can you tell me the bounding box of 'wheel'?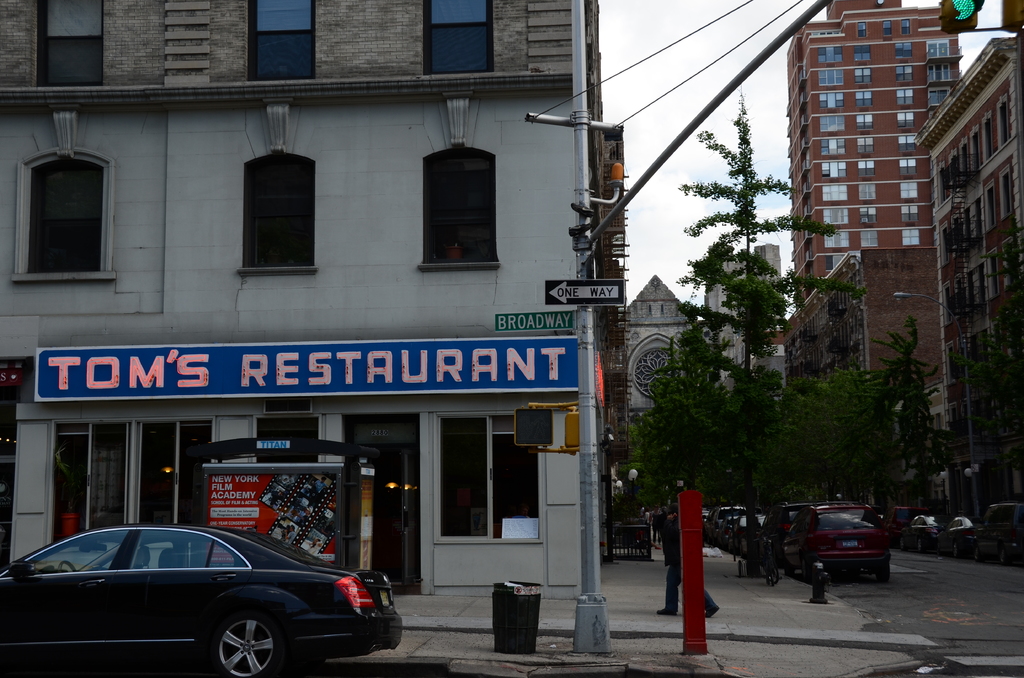
{"x1": 900, "y1": 540, "x2": 905, "y2": 551}.
